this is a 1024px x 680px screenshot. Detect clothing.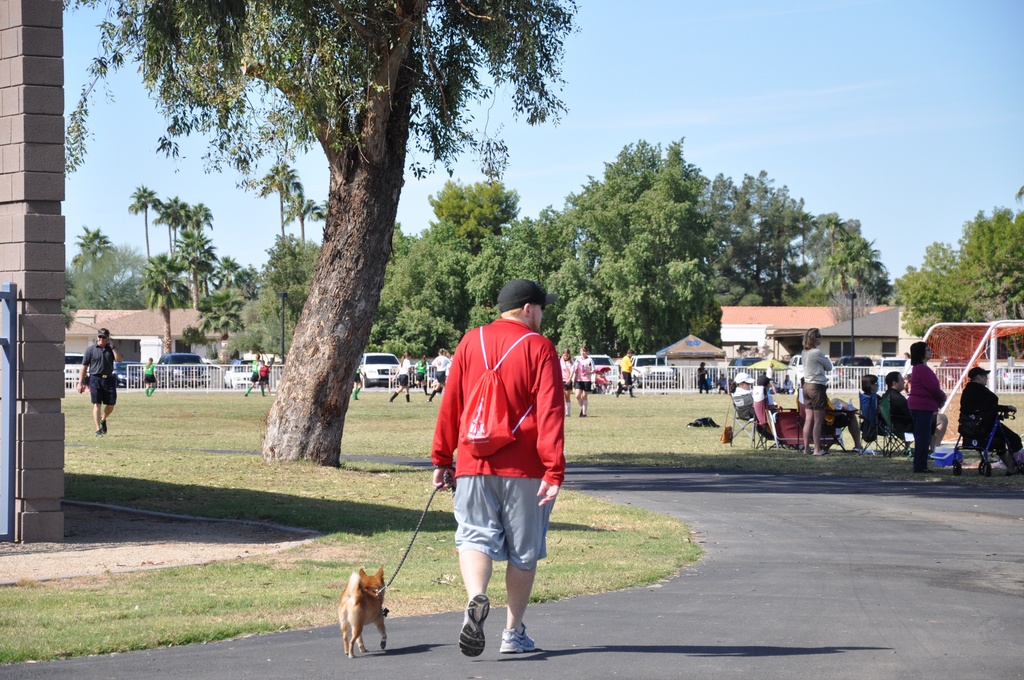
bbox=(858, 386, 877, 440).
